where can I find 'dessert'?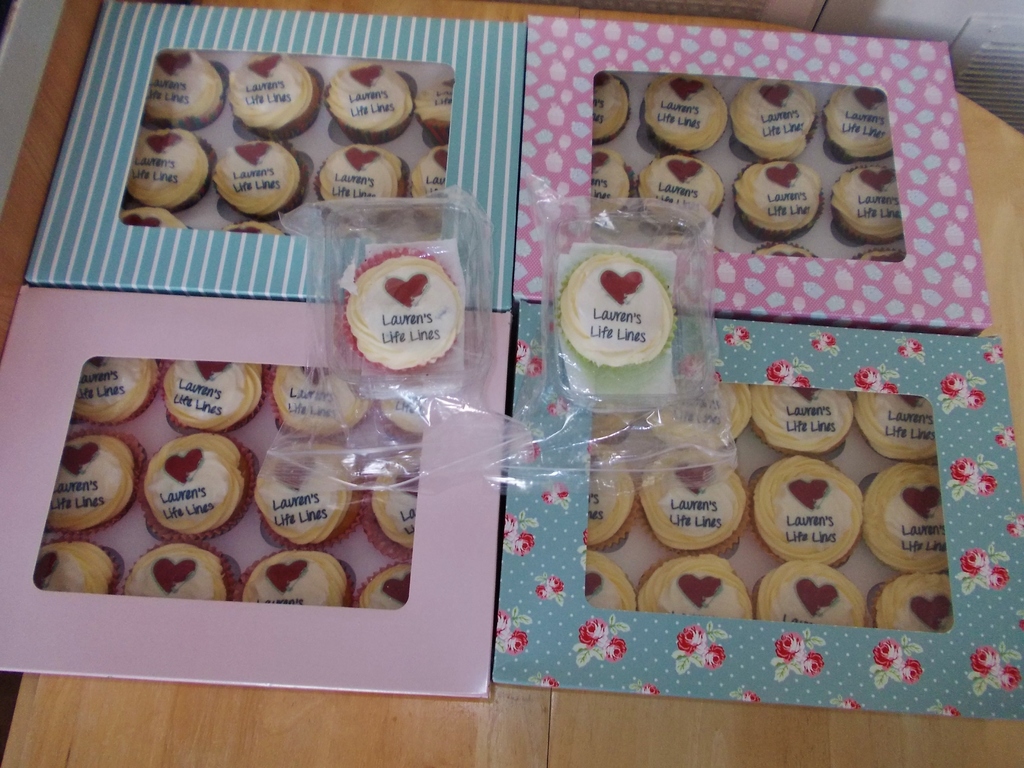
You can find it at 122/200/185/220.
